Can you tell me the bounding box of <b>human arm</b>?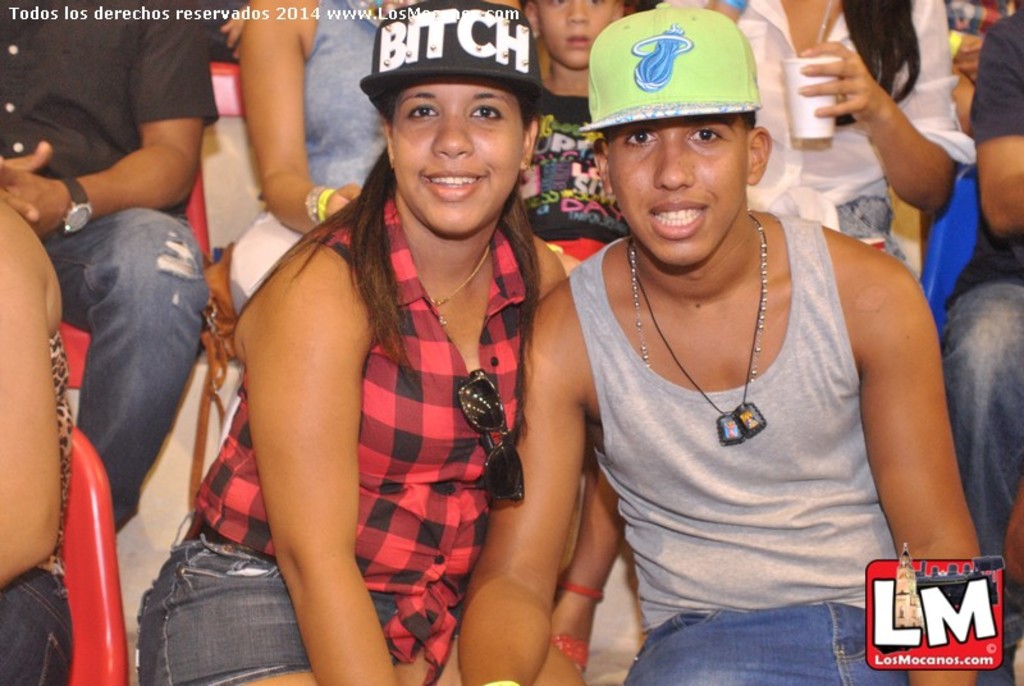
left=0, top=28, right=216, bottom=235.
